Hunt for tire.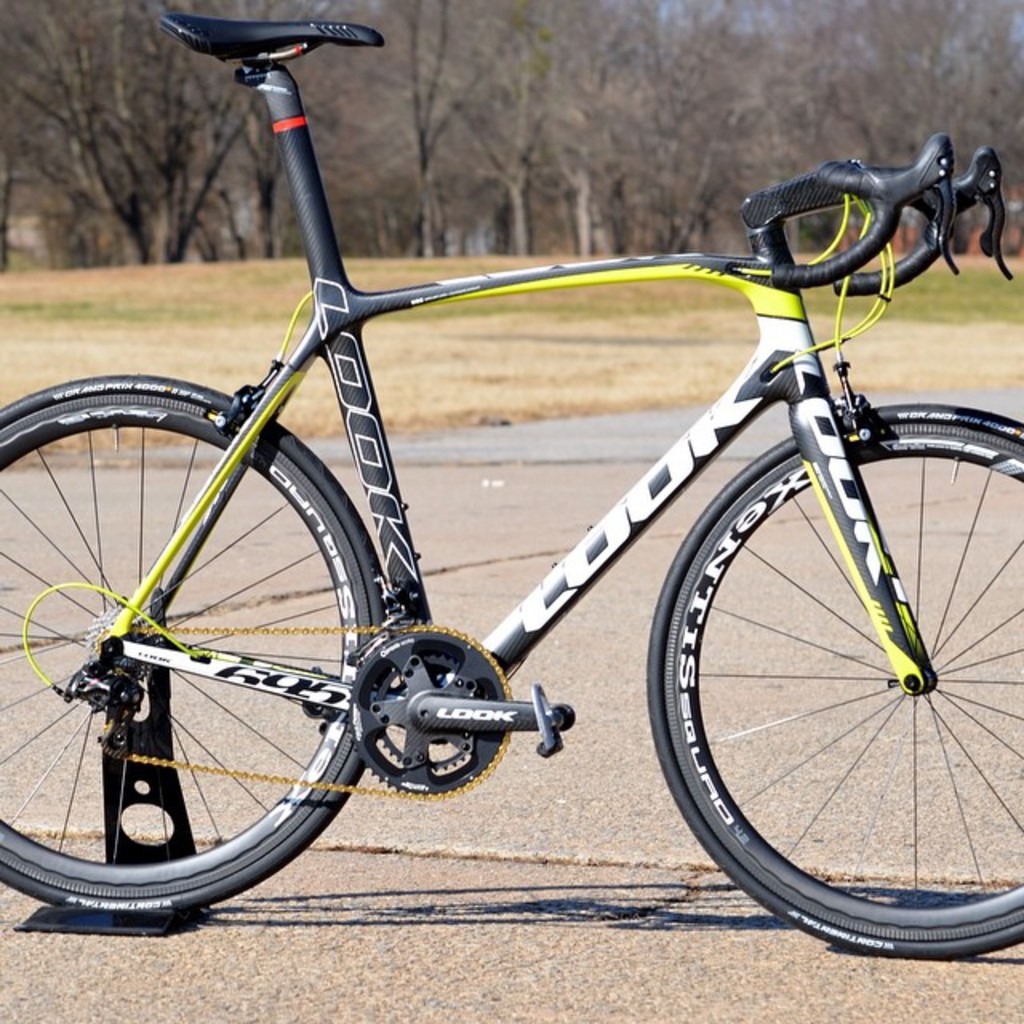
Hunted down at 640/419/1022/974.
